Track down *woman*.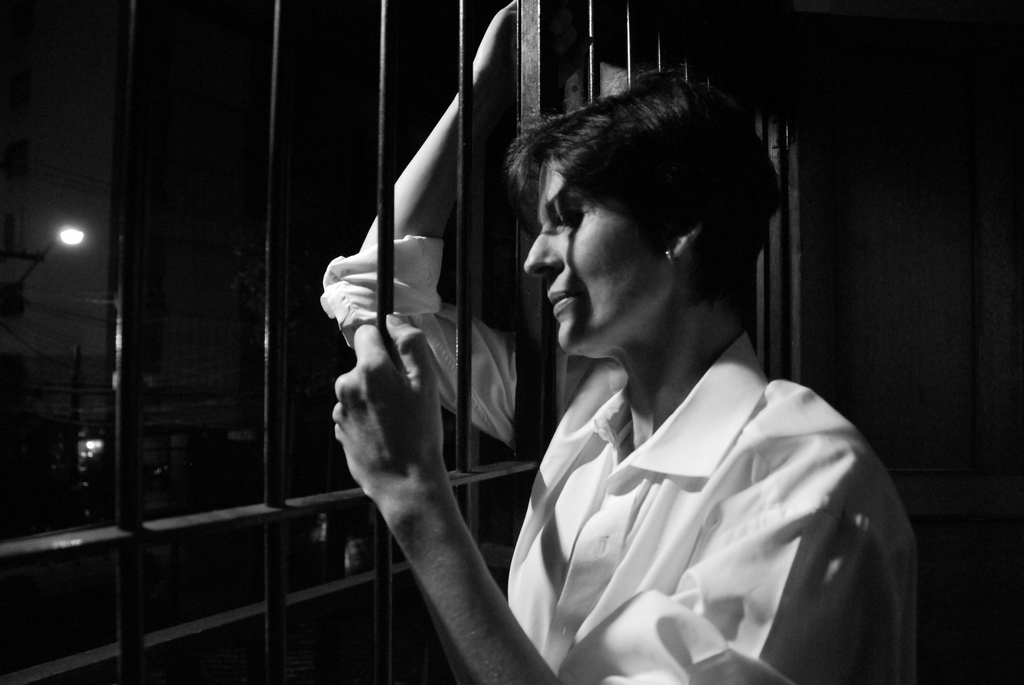
Tracked to select_region(323, 49, 816, 668).
